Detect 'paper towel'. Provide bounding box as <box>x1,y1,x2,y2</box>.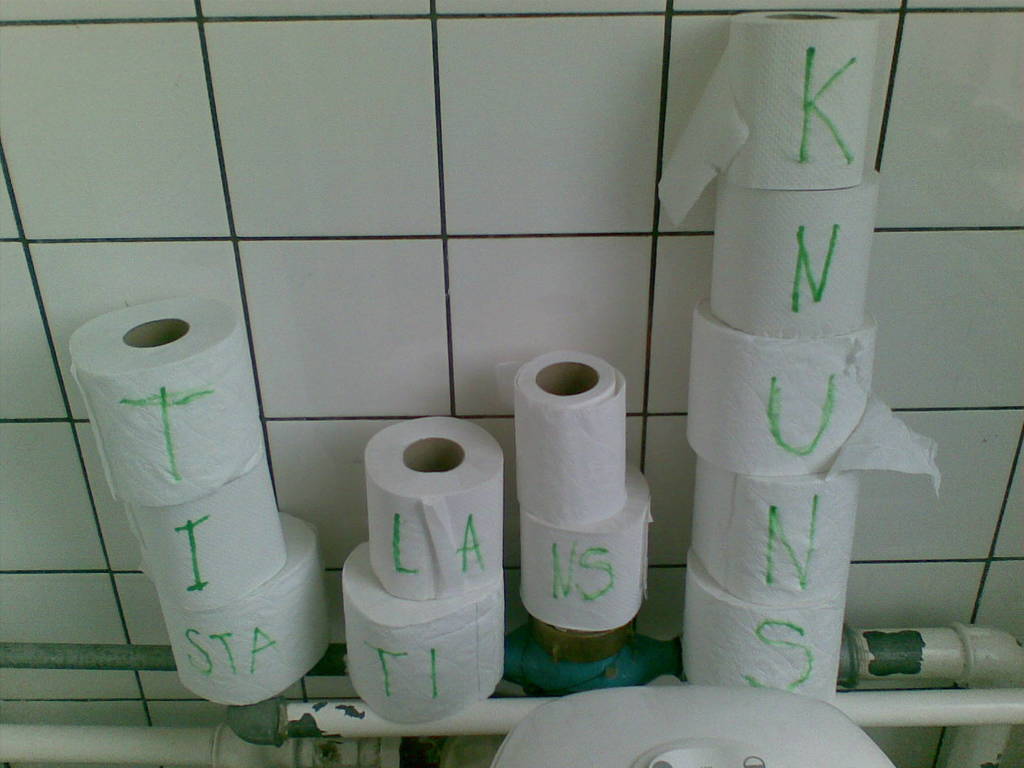
<box>499,356,623,522</box>.
